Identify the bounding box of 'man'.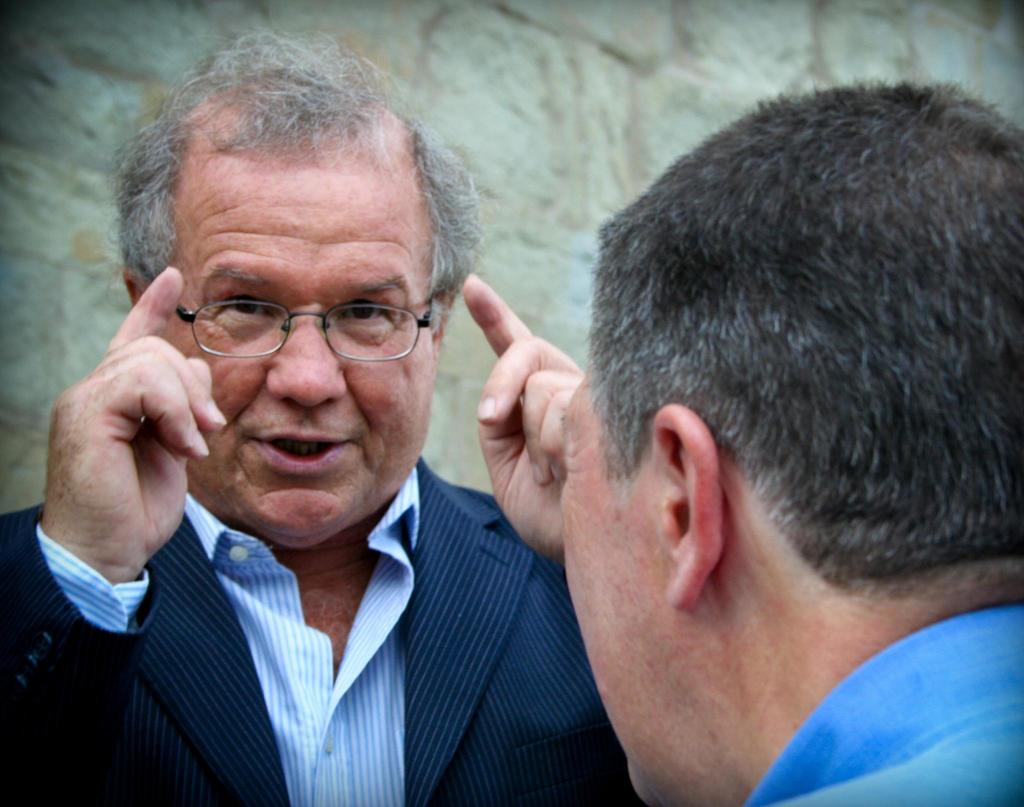
pyautogui.locateOnScreen(561, 70, 1023, 806).
